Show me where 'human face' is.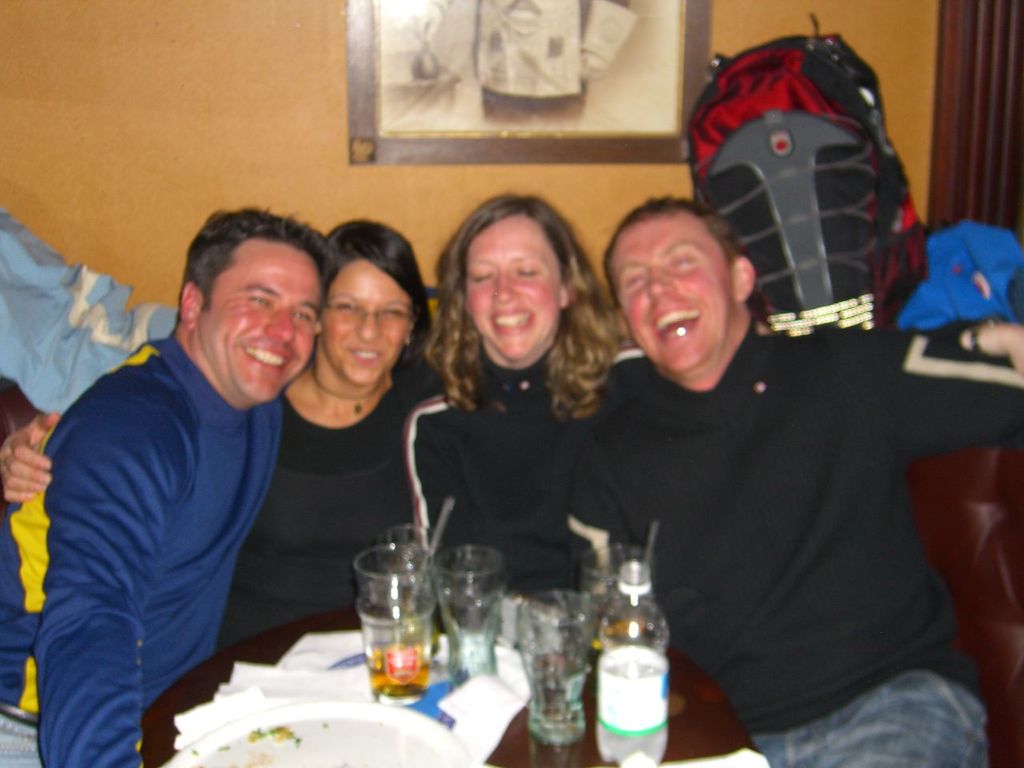
'human face' is at [456, 214, 558, 370].
